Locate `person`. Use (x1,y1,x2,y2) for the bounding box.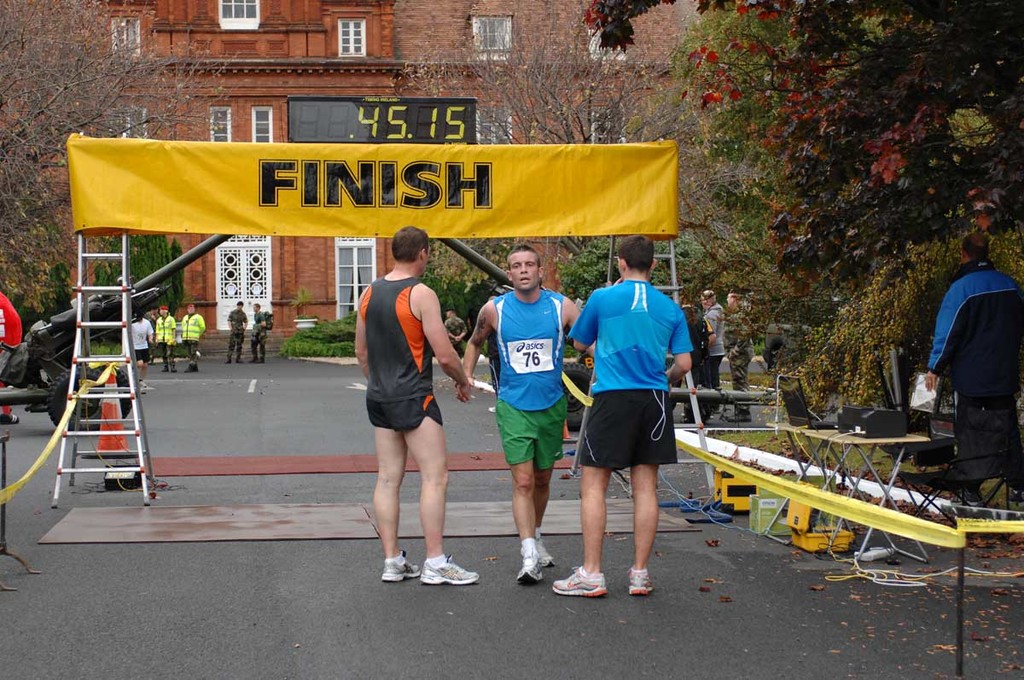
(155,305,178,372).
